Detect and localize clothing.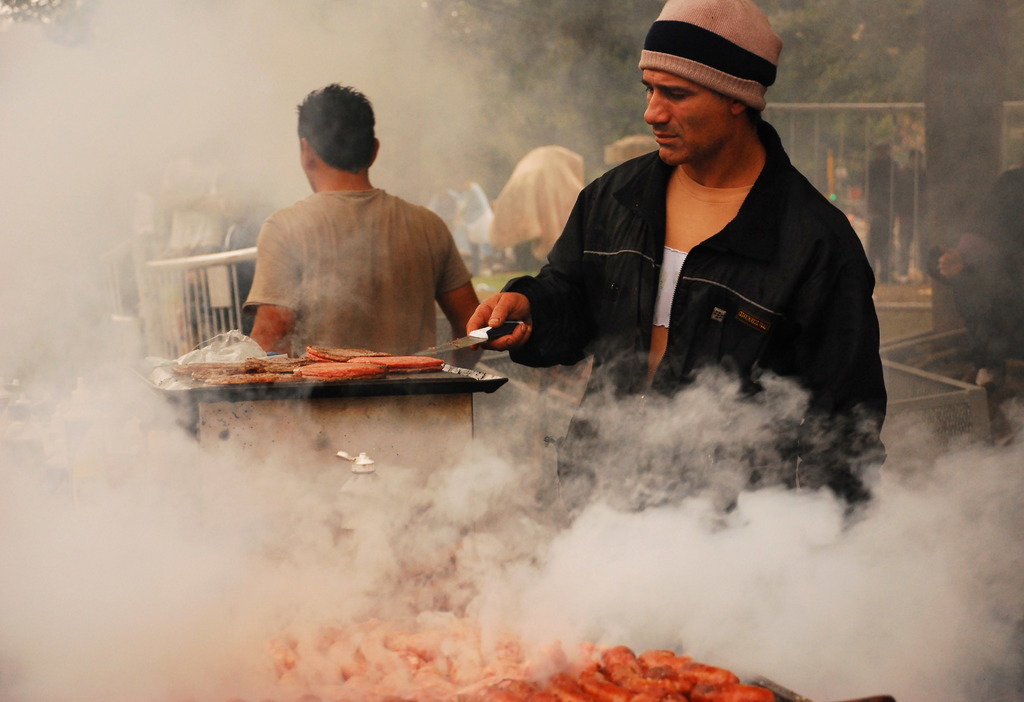
Localized at 502,157,909,525.
